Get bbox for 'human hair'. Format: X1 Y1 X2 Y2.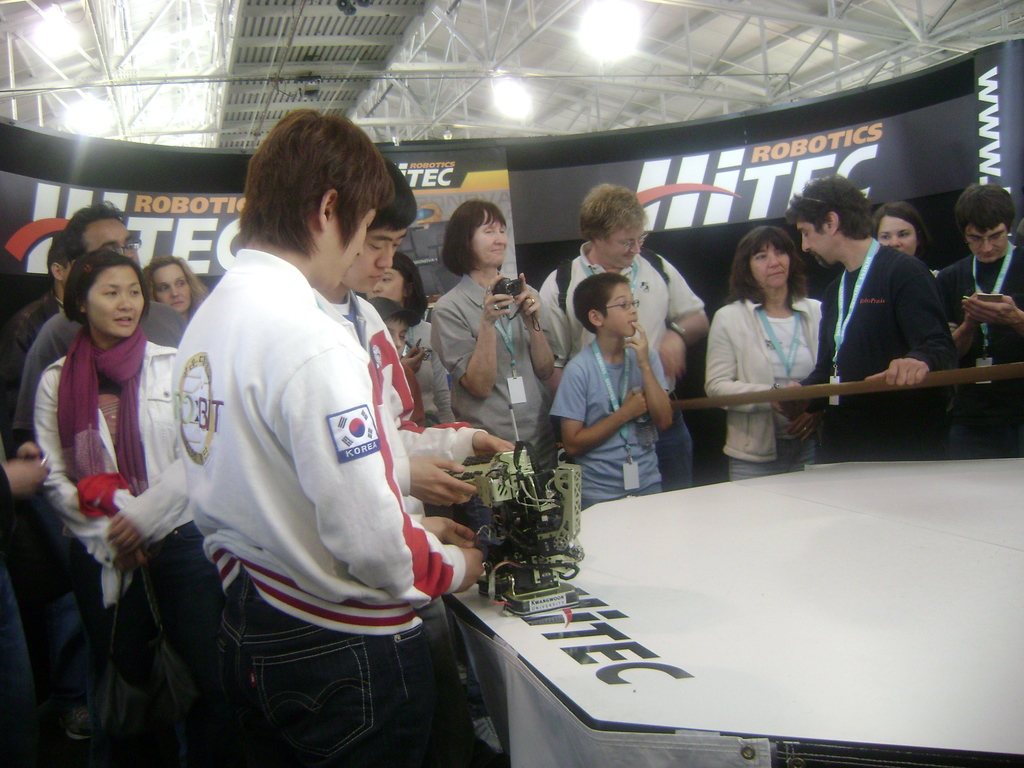
578 184 650 246.
